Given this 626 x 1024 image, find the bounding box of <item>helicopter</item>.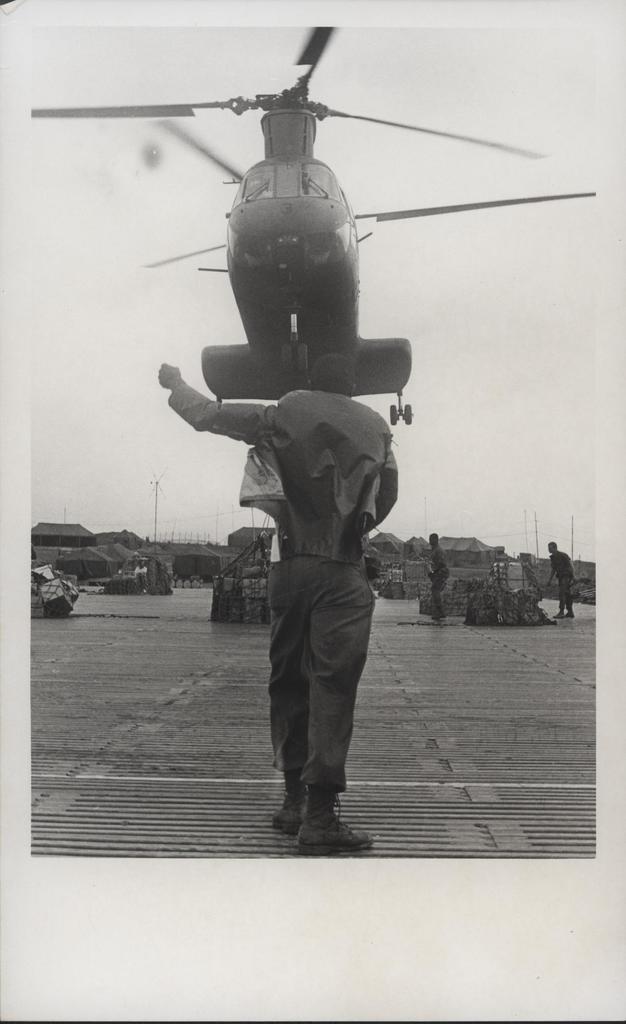
43/5/584/552.
